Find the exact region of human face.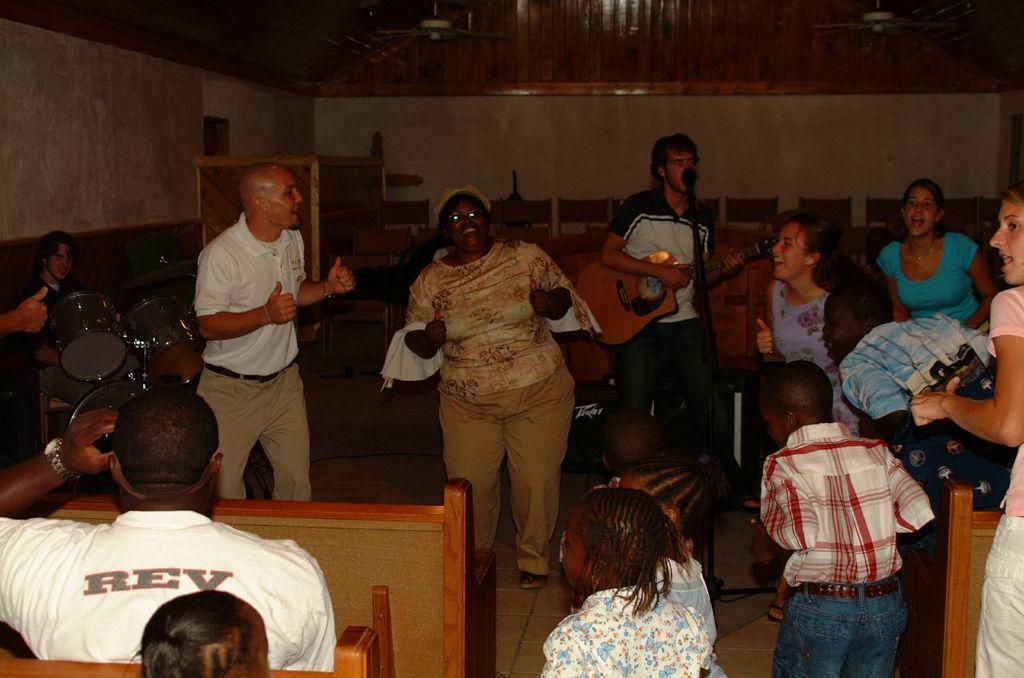
Exact region: (left=986, top=189, right=1023, bottom=285).
